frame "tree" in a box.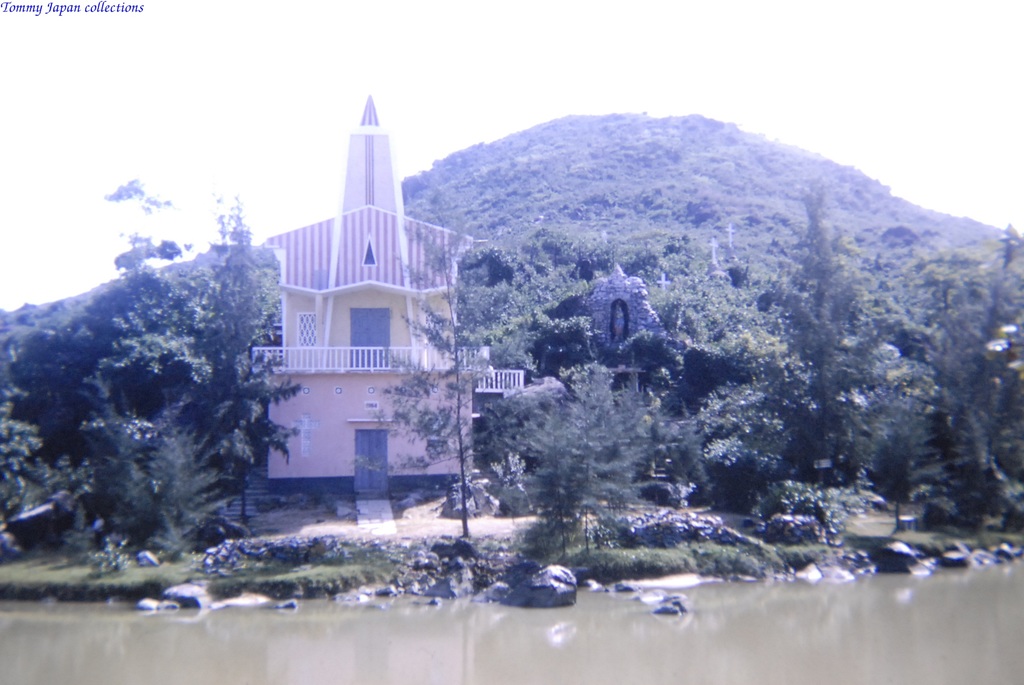
{"x1": 396, "y1": 221, "x2": 485, "y2": 517}.
